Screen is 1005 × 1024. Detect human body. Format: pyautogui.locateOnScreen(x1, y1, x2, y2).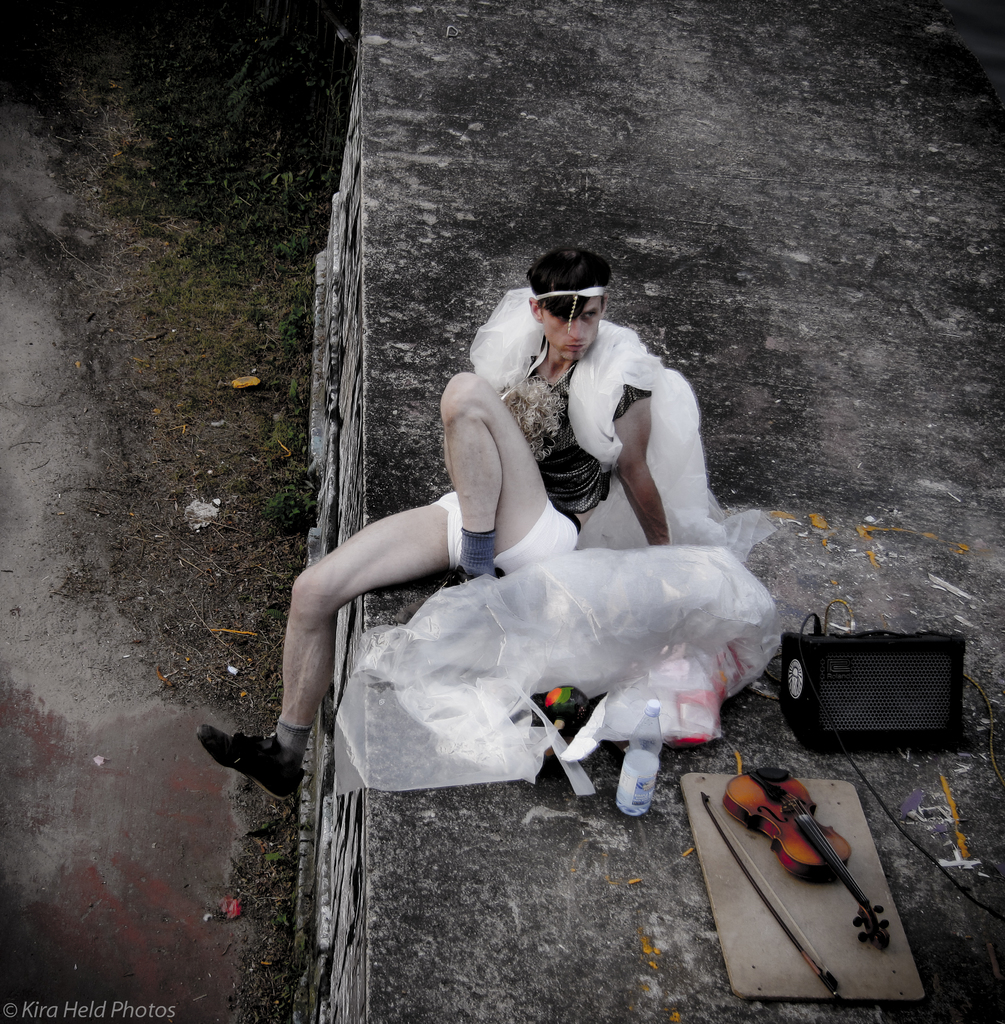
pyautogui.locateOnScreen(335, 242, 762, 868).
